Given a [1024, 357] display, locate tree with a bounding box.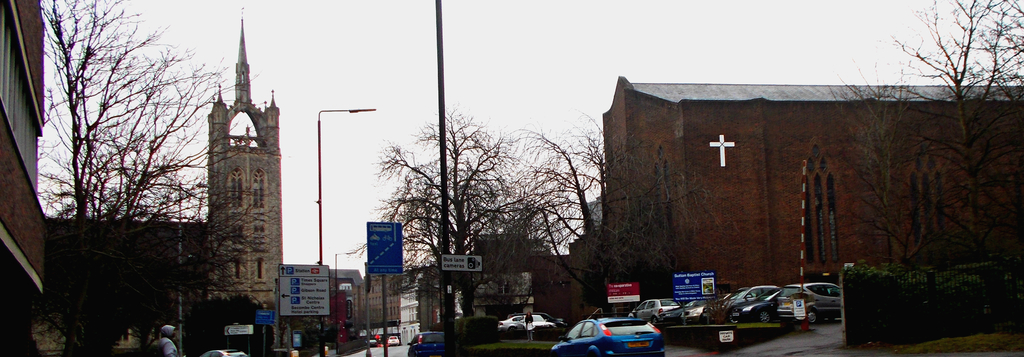
Located: pyautogui.locateOnScreen(897, 0, 1023, 356).
